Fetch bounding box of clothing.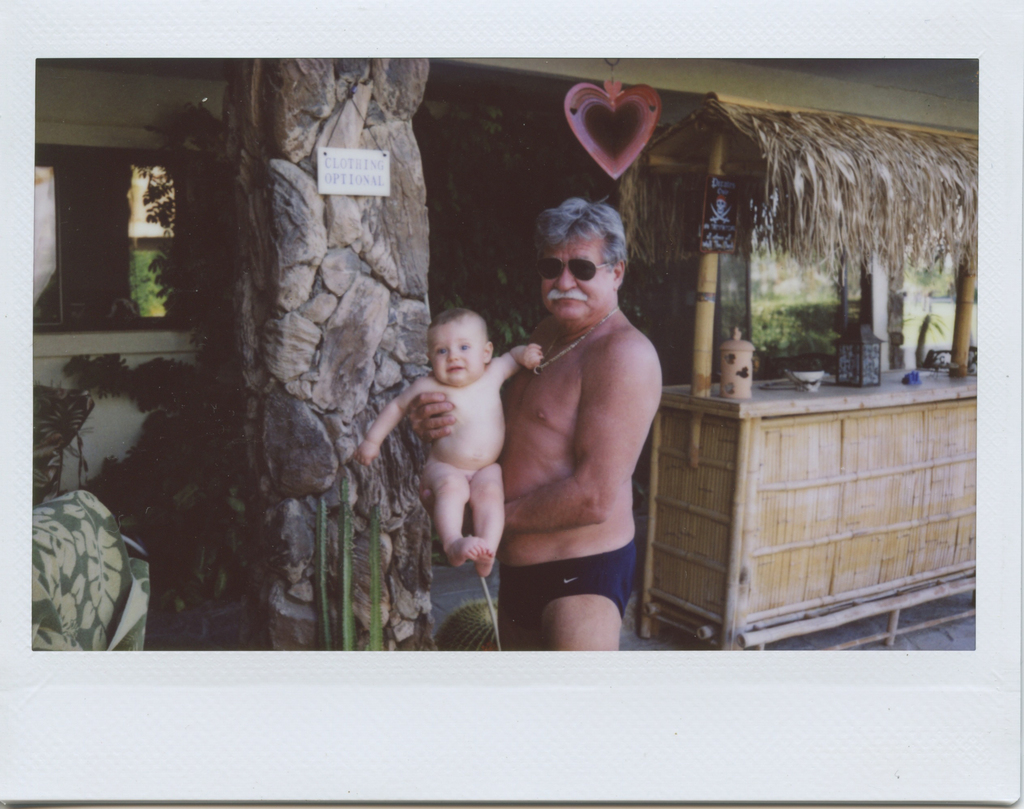
Bbox: left=495, top=534, right=641, bottom=618.
